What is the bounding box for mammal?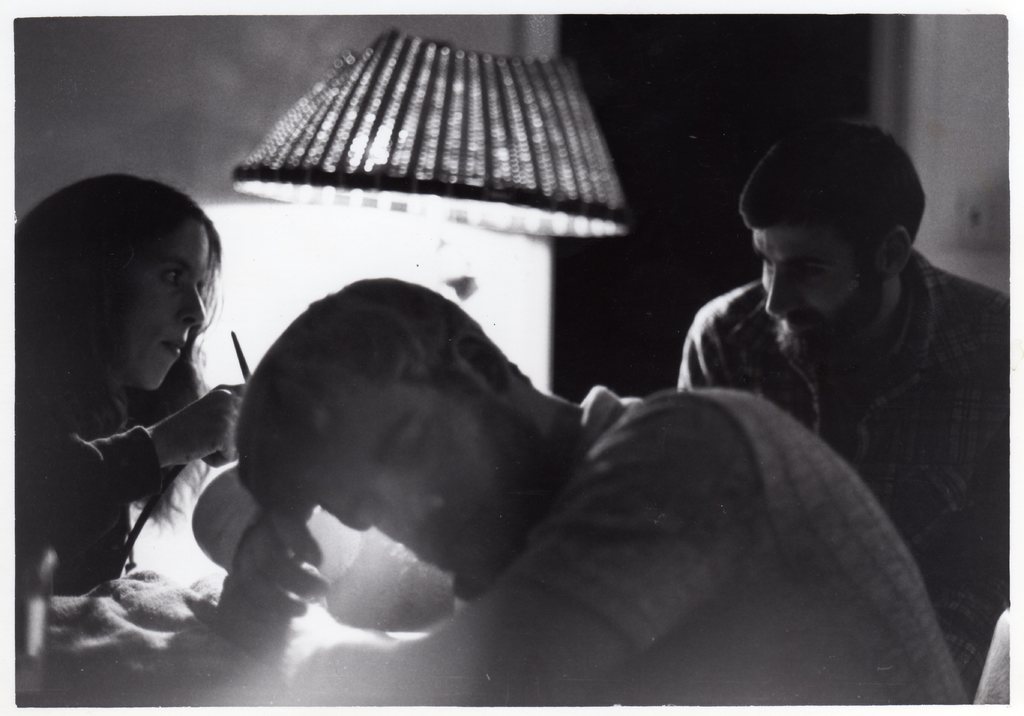
<bbox>676, 111, 1011, 687</bbox>.
